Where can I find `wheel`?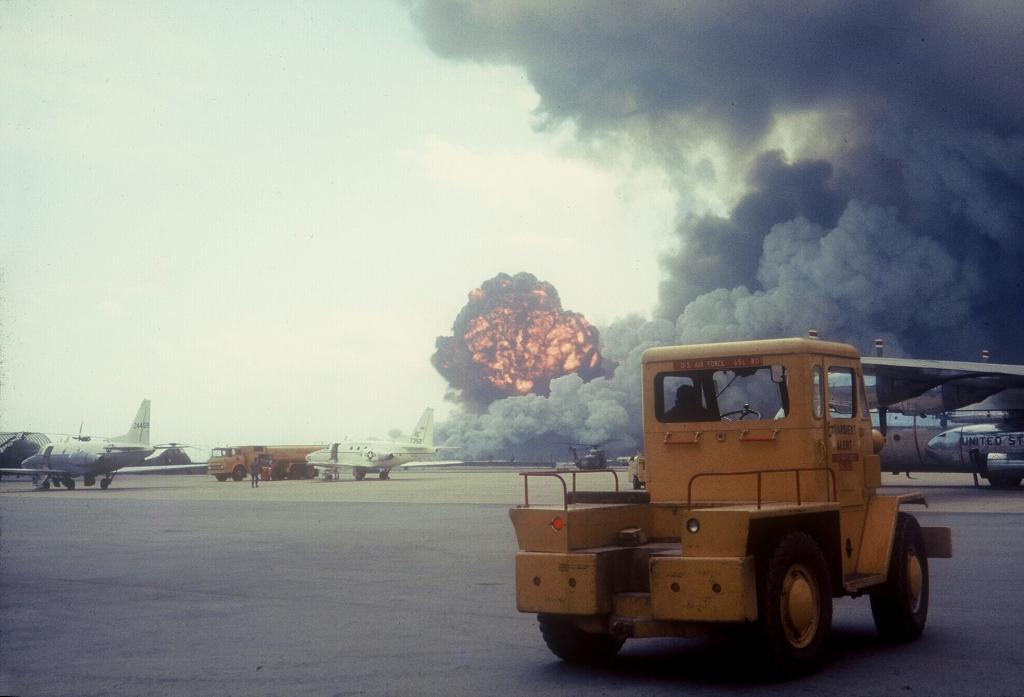
You can find it at 871,512,930,646.
